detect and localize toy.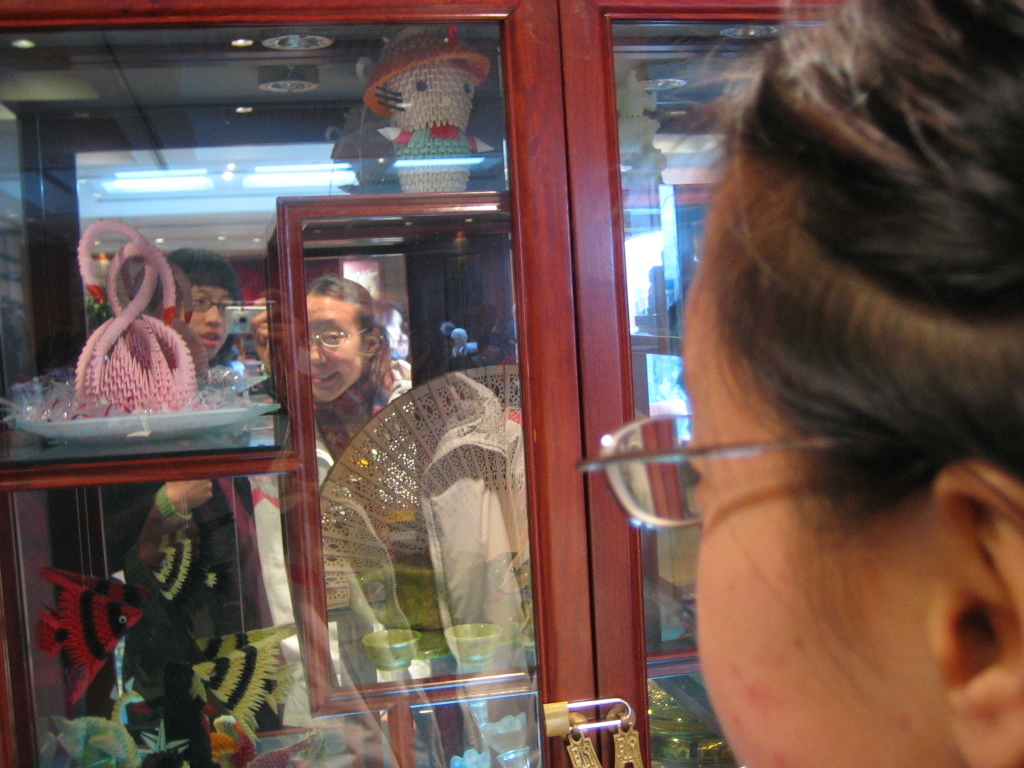
Localized at {"x1": 1, "y1": 214, "x2": 278, "y2": 443}.
